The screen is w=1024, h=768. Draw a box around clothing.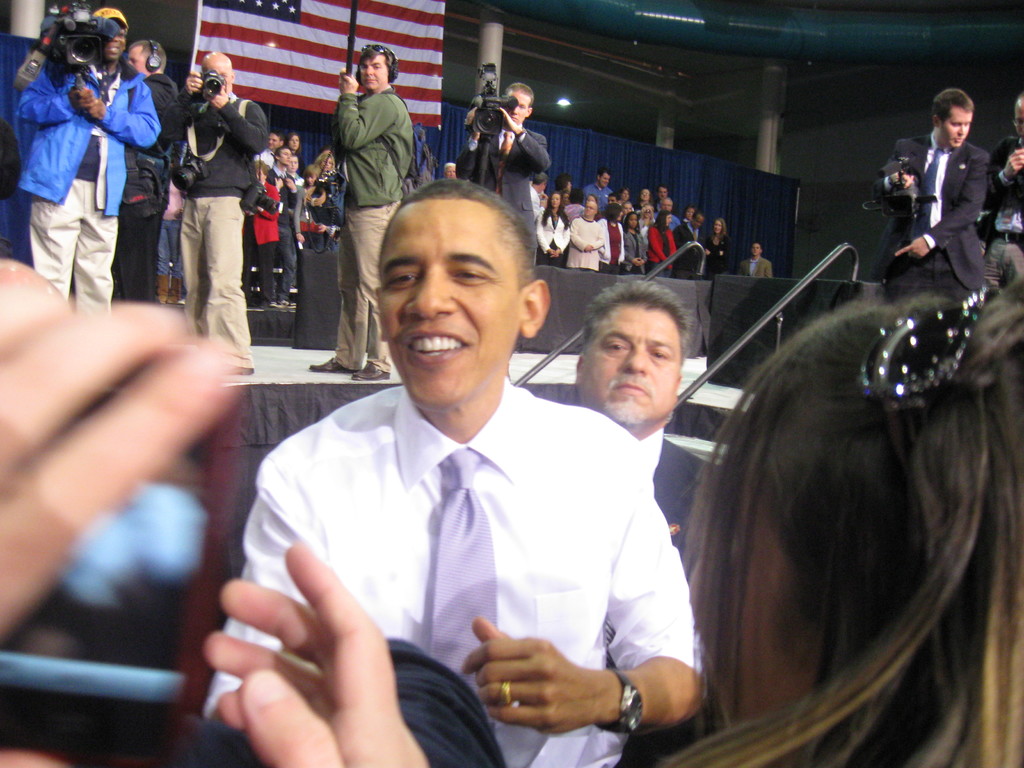
box(131, 69, 184, 317).
